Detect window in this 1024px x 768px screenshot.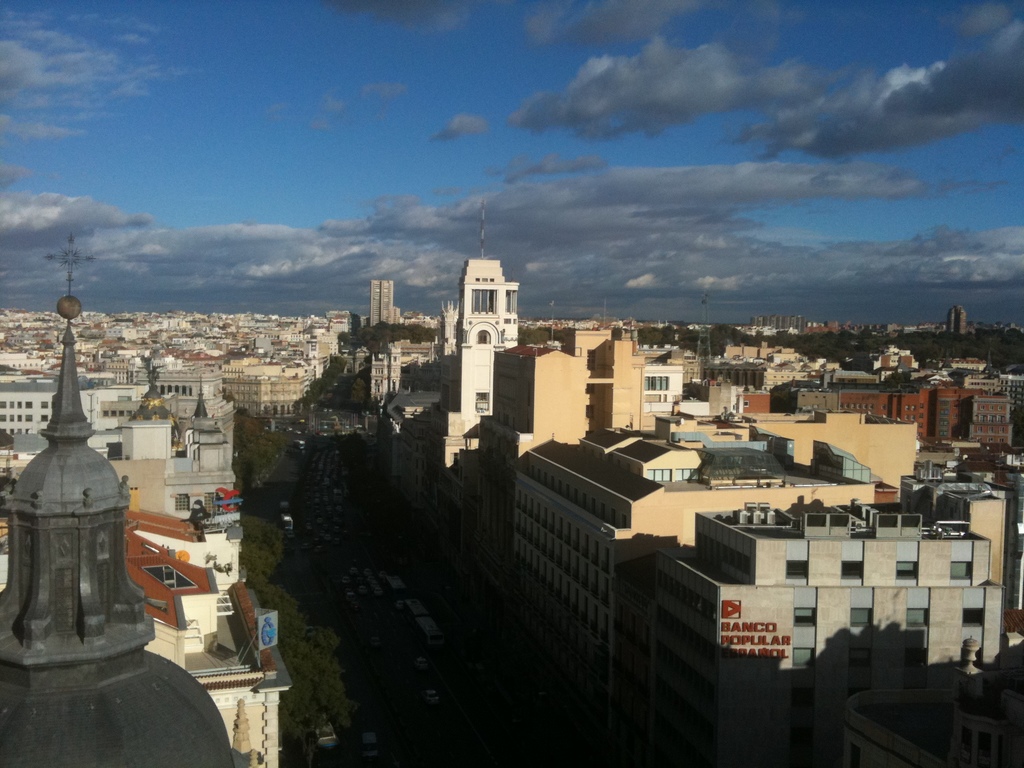
Detection: 960:611:984:624.
